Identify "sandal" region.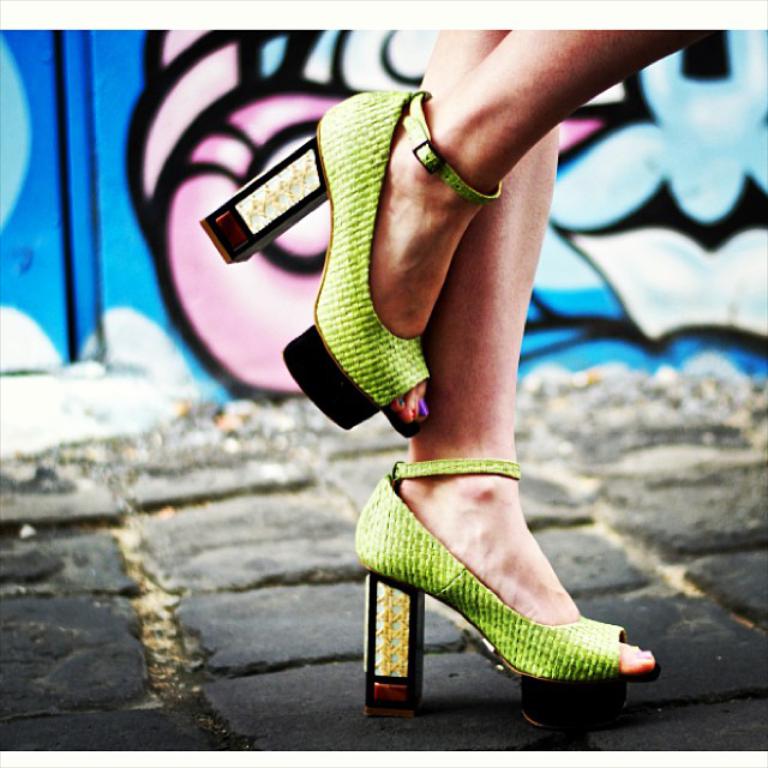
Region: 349:454:658:733.
